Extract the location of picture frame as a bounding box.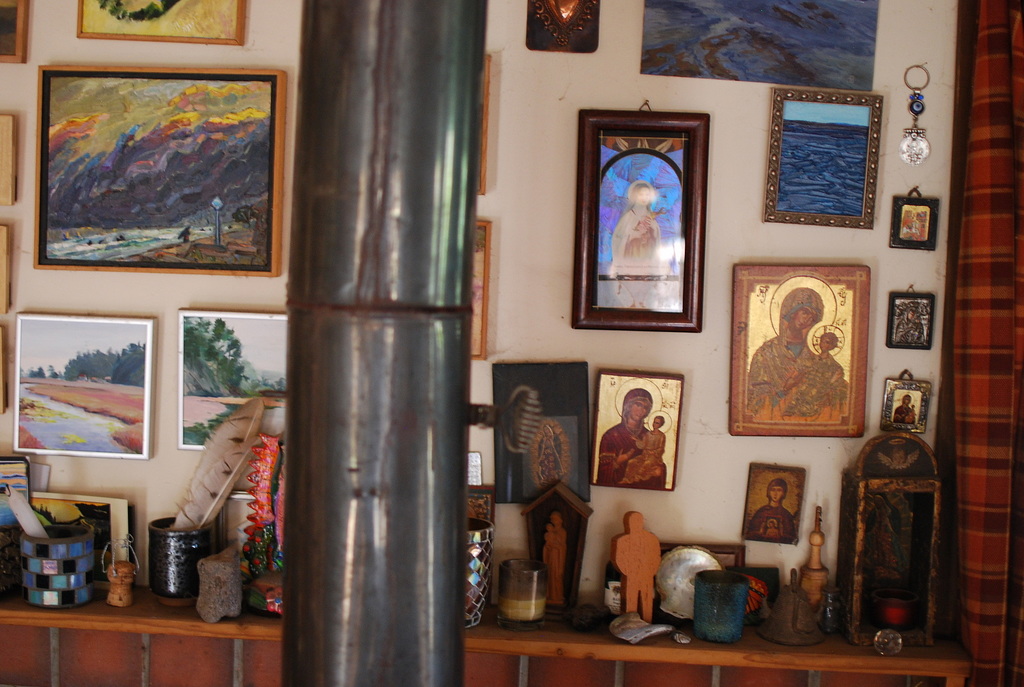
bbox(177, 310, 287, 451).
